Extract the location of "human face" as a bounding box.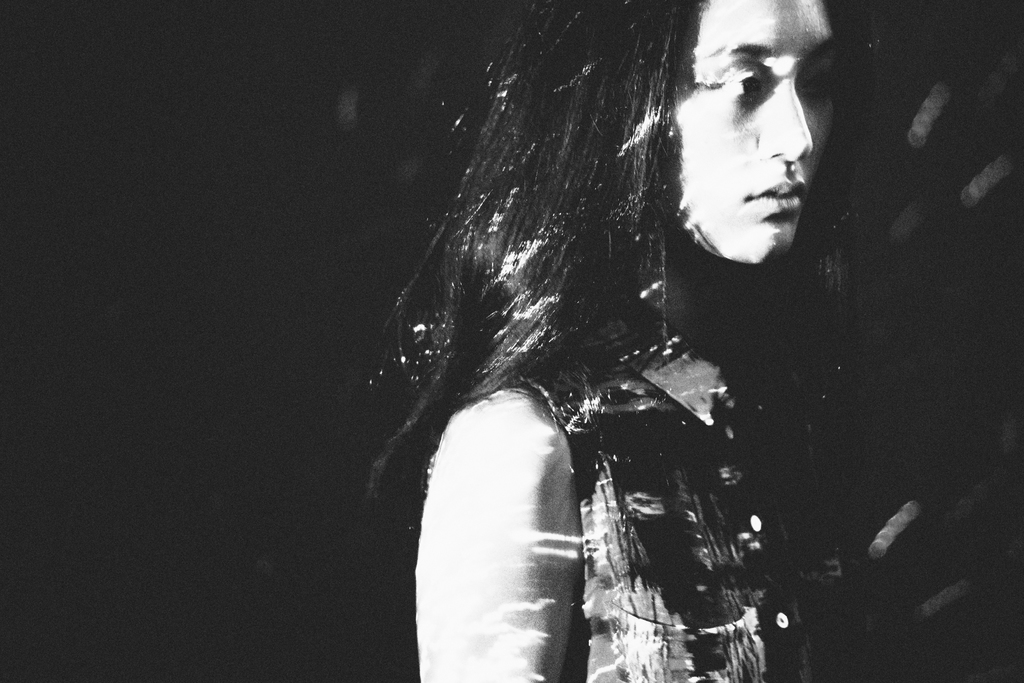
681, 8, 848, 268.
